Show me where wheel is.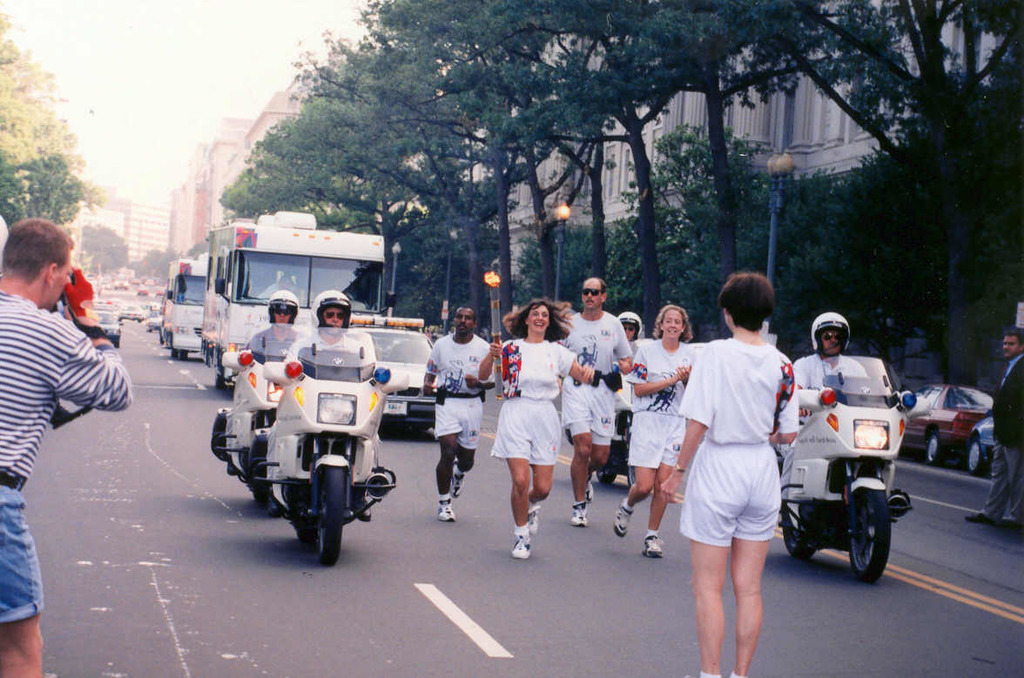
wheel is at Rect(179, 350, 188, 361).
